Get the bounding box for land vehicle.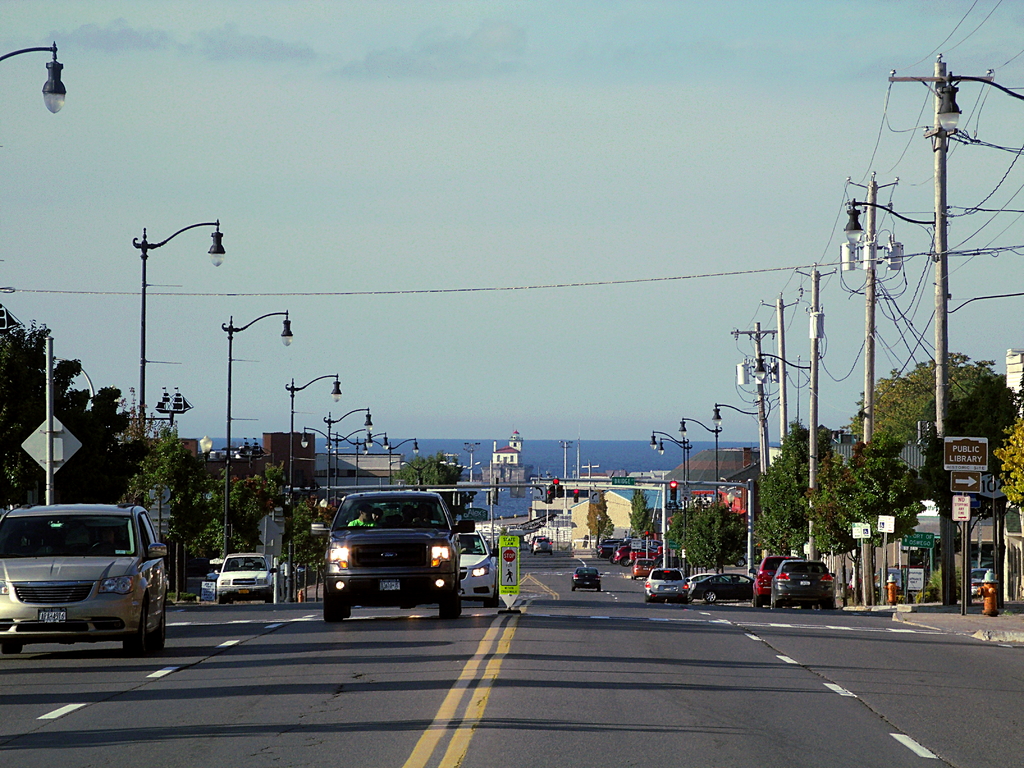
<region>747, 555, 804, 612</region>.
